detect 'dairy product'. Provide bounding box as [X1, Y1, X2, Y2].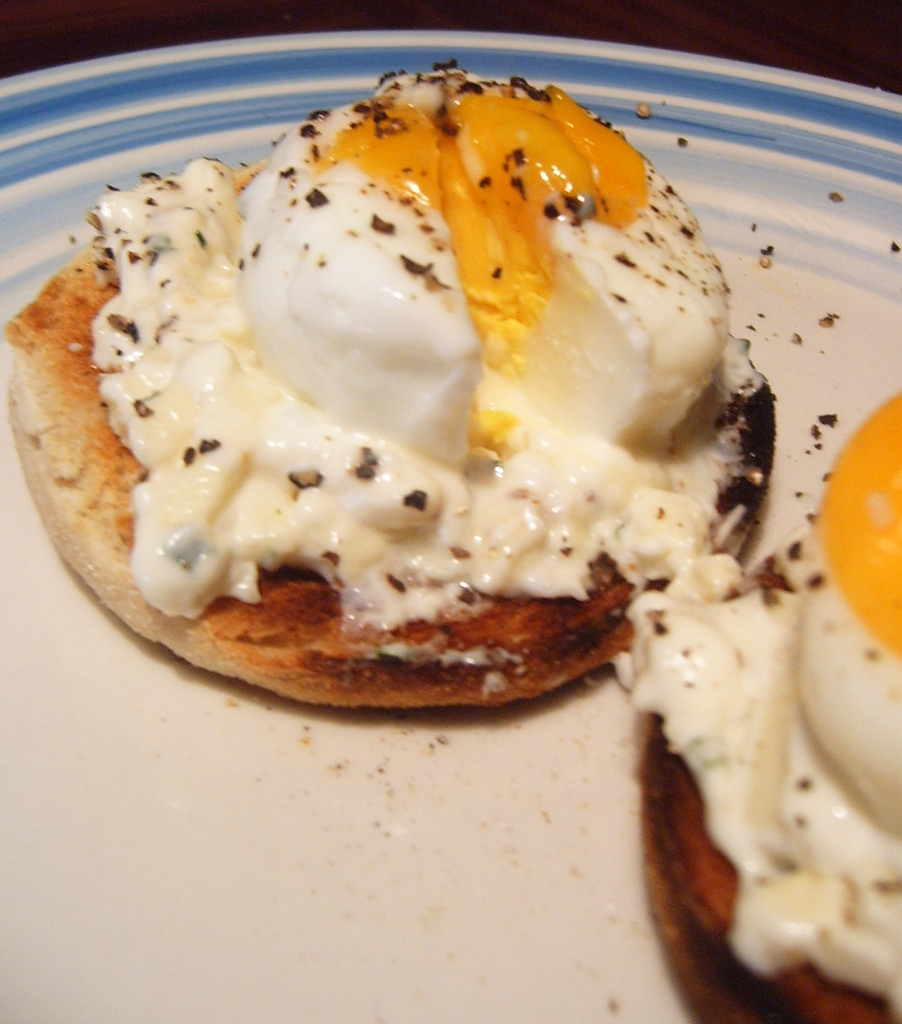
[617, 384, 901, 996].
